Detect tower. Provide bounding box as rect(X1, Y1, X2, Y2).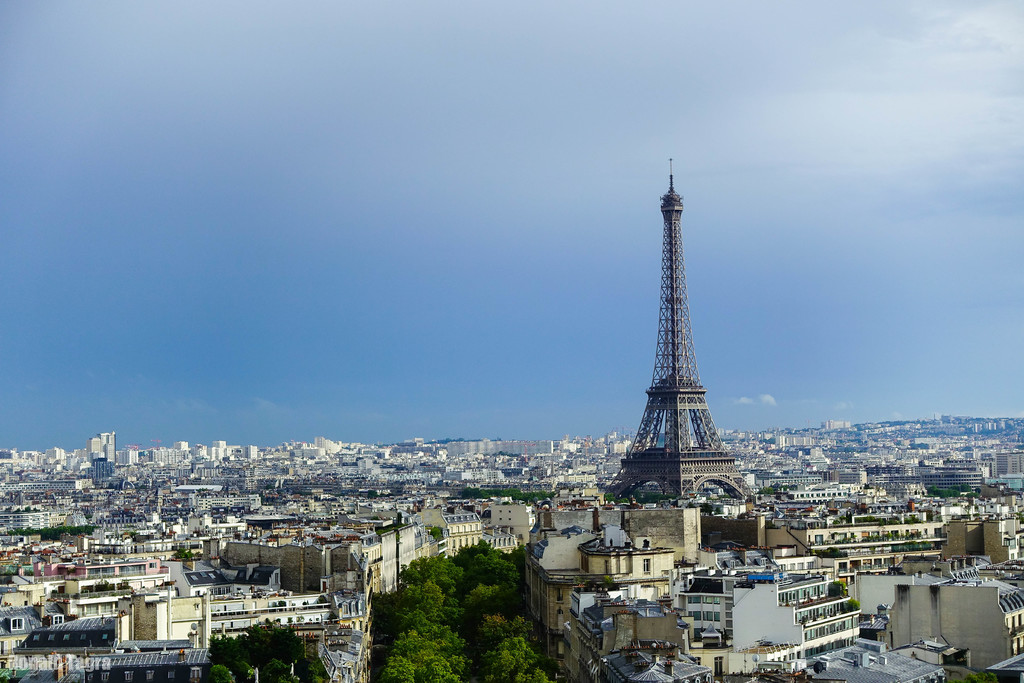
rect(605, 156, 754, 501).
